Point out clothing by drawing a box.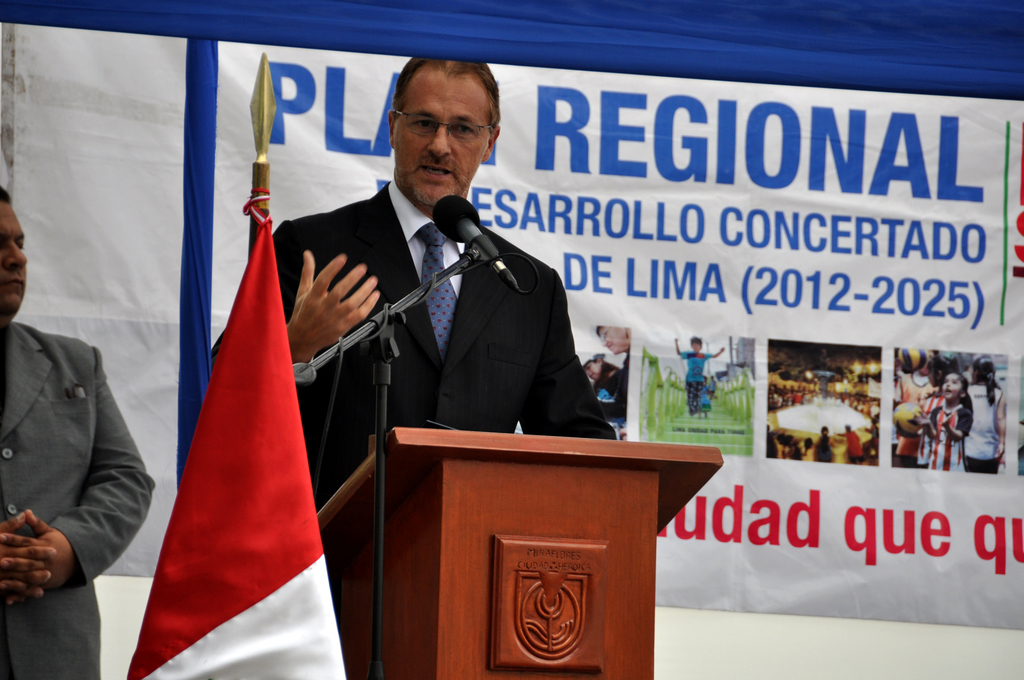
x1=609 y1=349 x2=633 y2=424.
